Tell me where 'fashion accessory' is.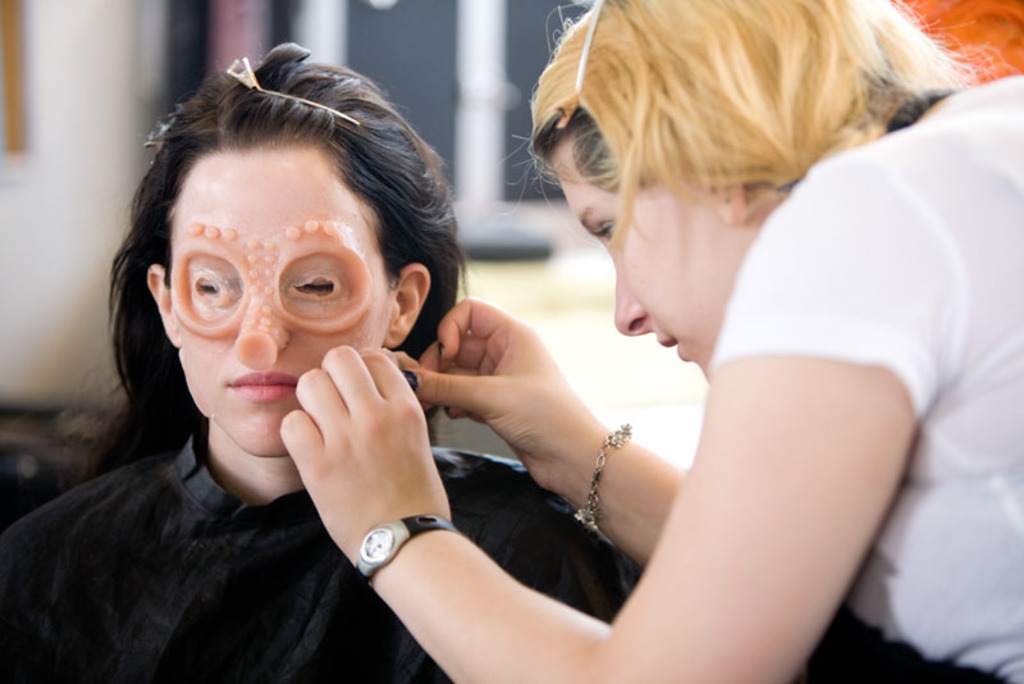
'fashion accessory' is at box=[397, 364, 421, 392].
